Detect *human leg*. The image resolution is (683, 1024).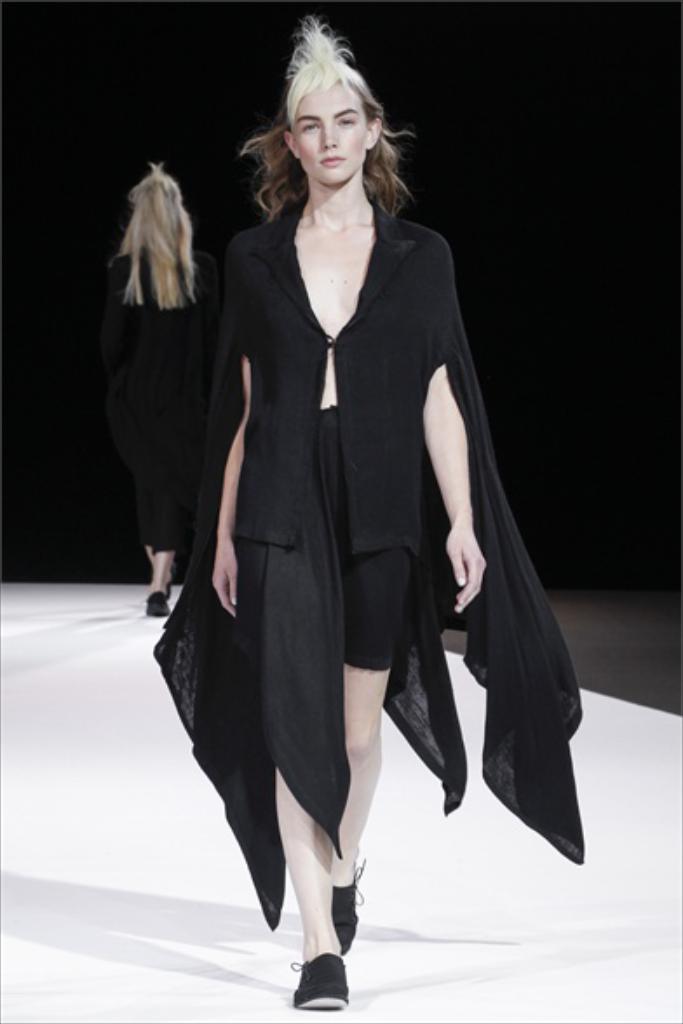
x1=148, y1=380, x2=204, y2=620.
